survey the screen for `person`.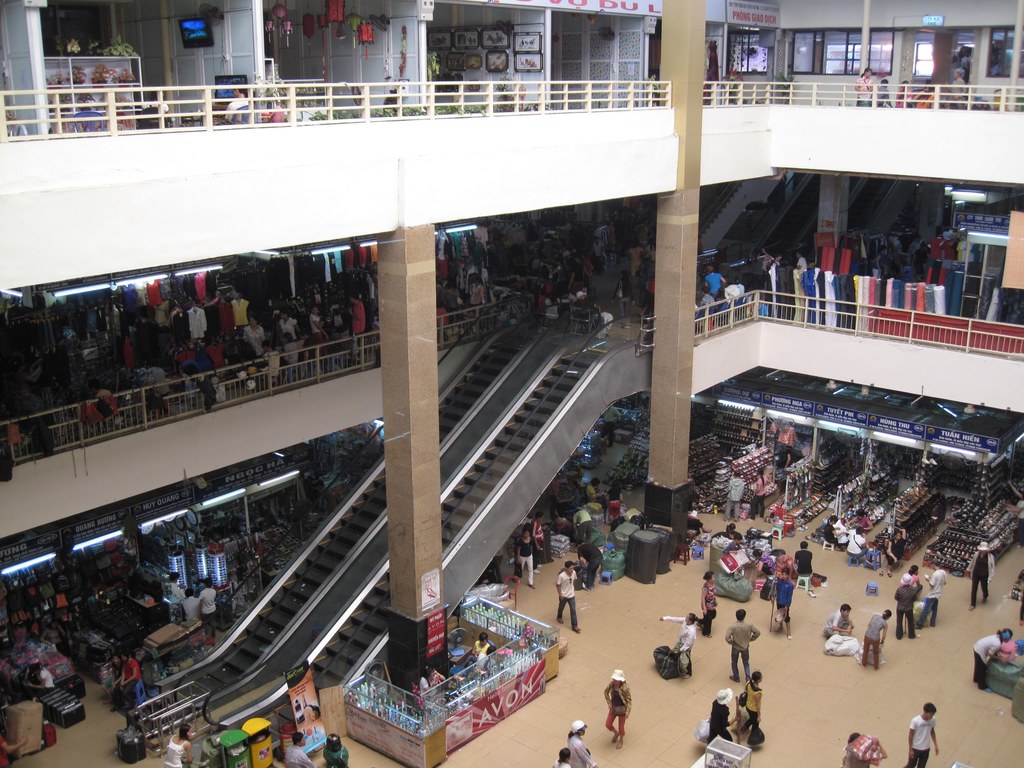
Survey found: box(475, 644, 500, 676).
